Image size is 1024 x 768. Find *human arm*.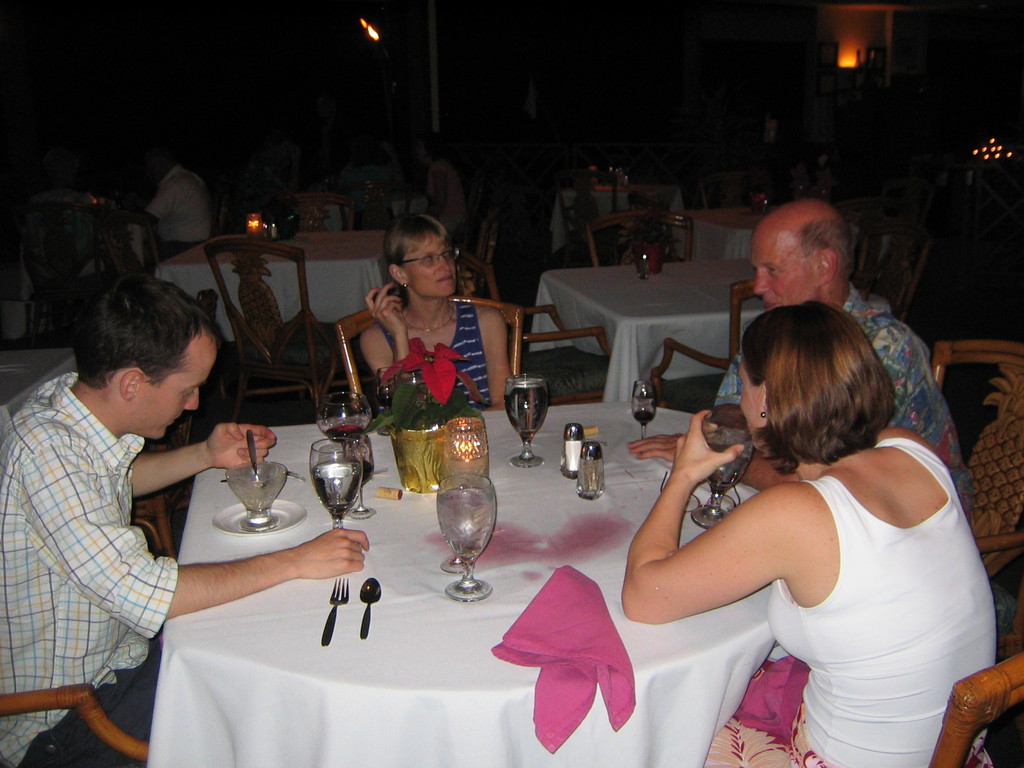
[x1=628, y1=412, x2=781, y2=664].
